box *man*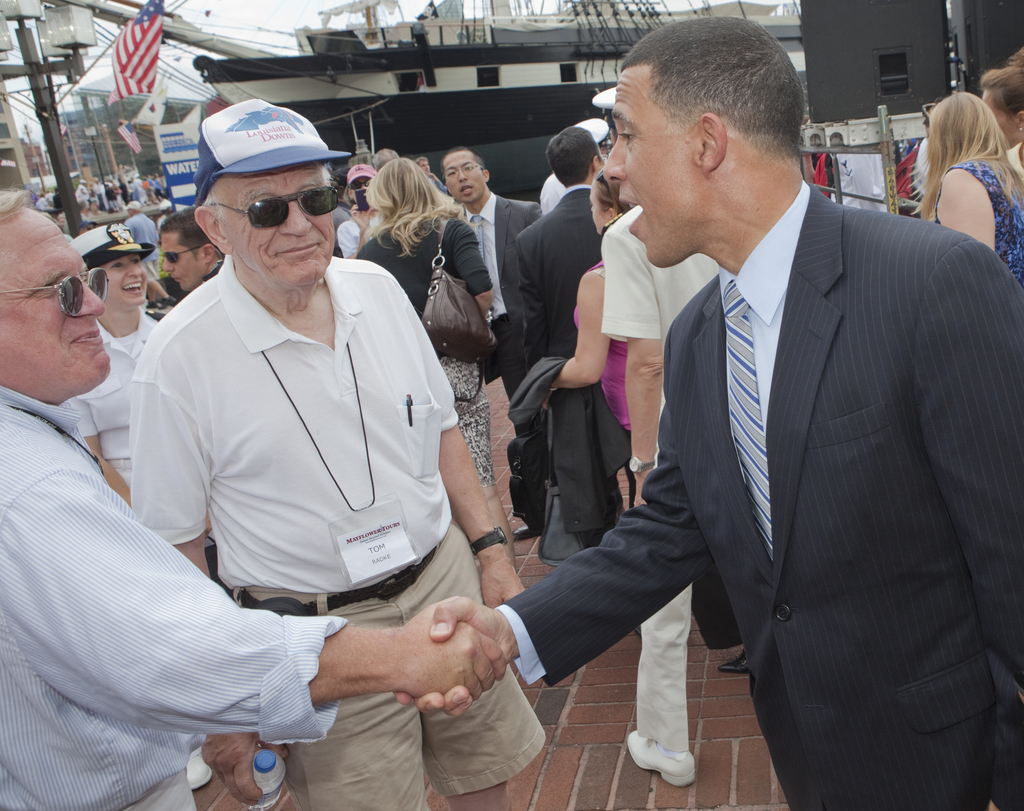
(123, 199, 179, 309)
